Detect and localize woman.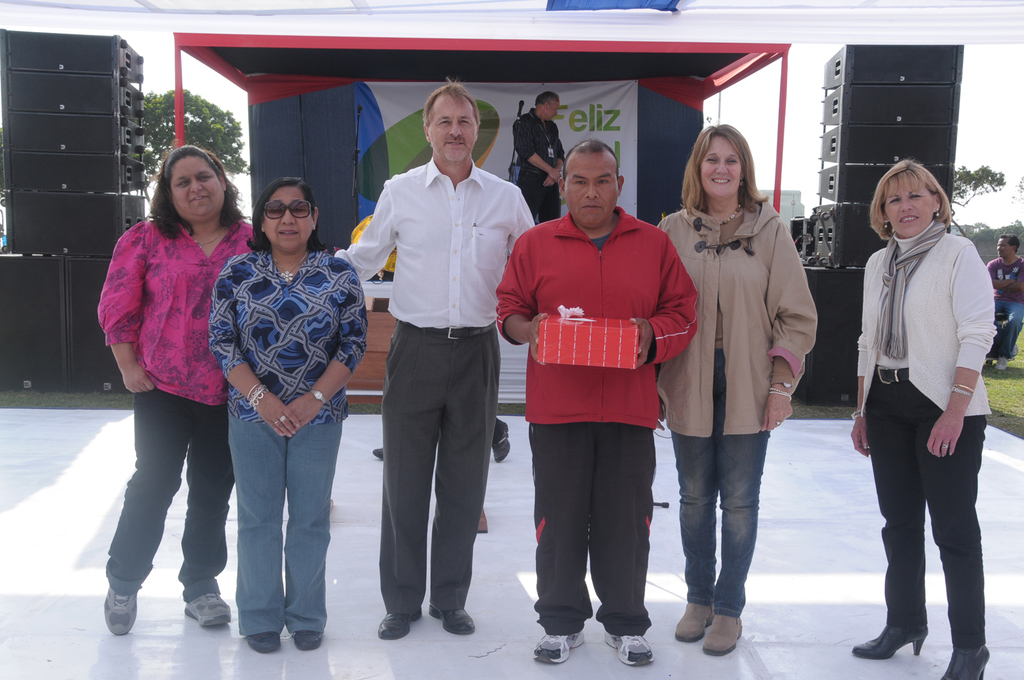
Localized at BBox(89, 143, 257, 642).
